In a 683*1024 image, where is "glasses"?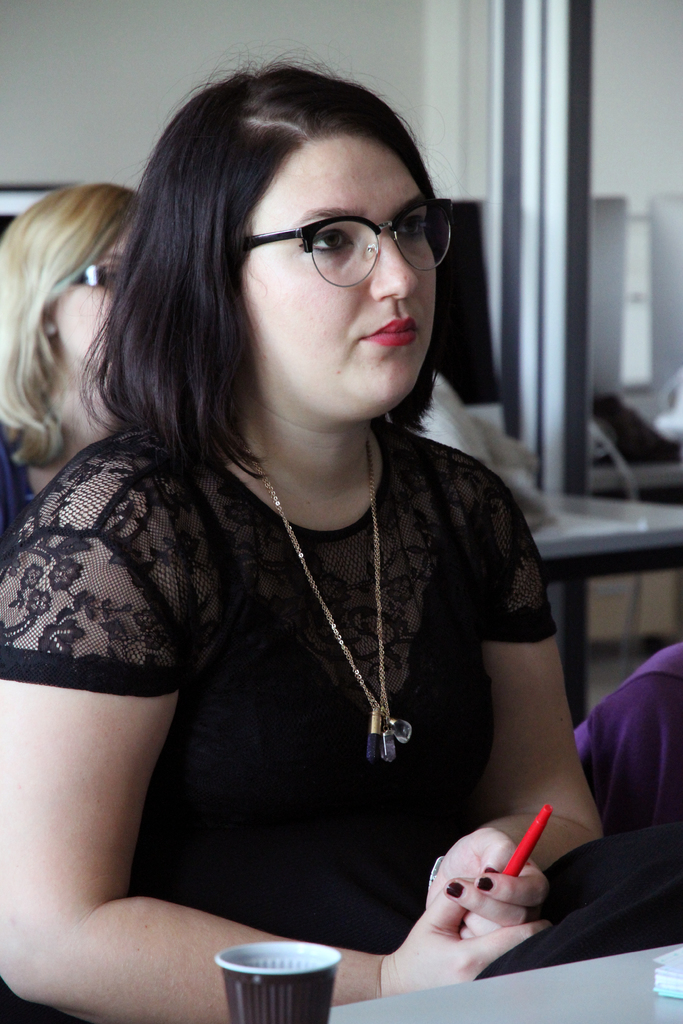
(x1=230, y1=189, x2=445, y2=274).
